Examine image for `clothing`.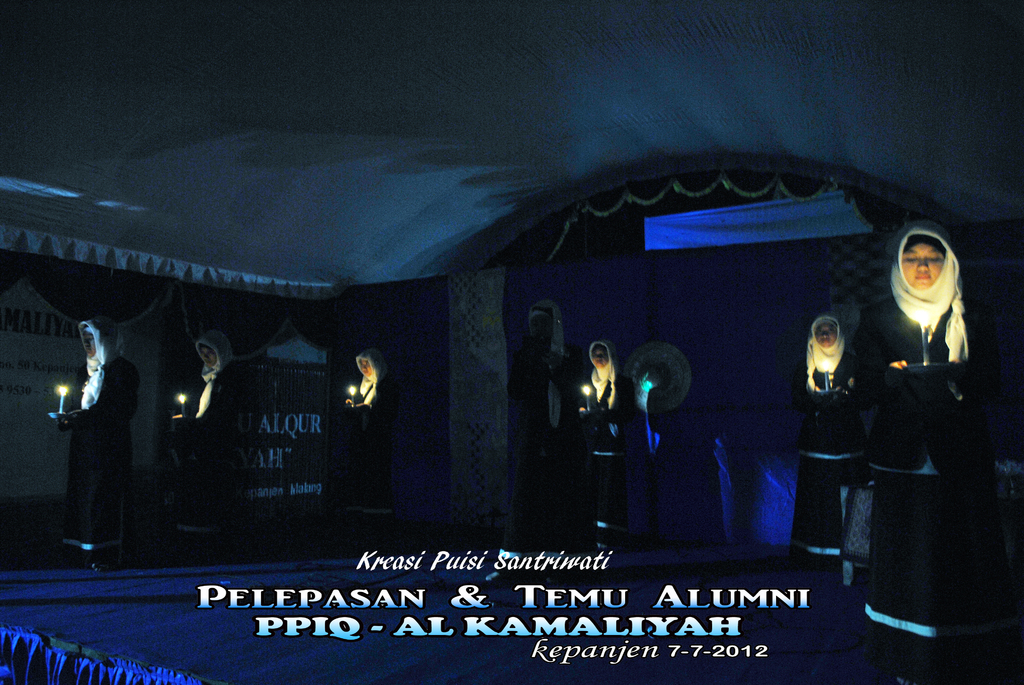
Examination result: bbox=(349, 350, 398, 516).
